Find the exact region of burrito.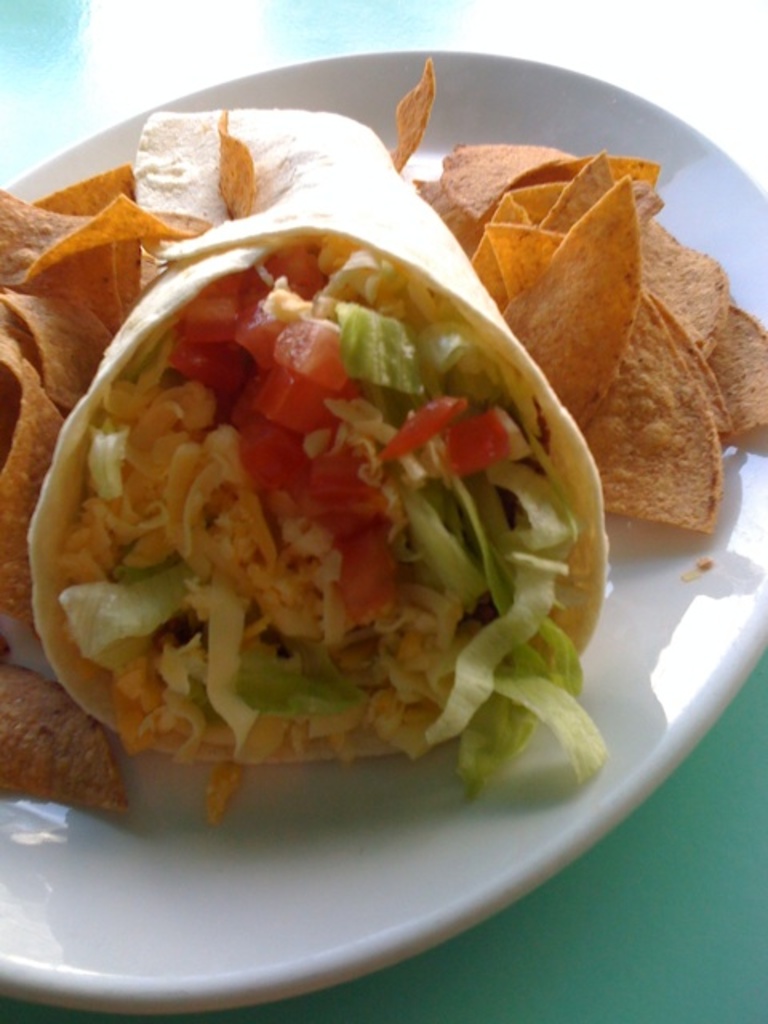
Exact region: bbox=(30, 102, 611, 789).
